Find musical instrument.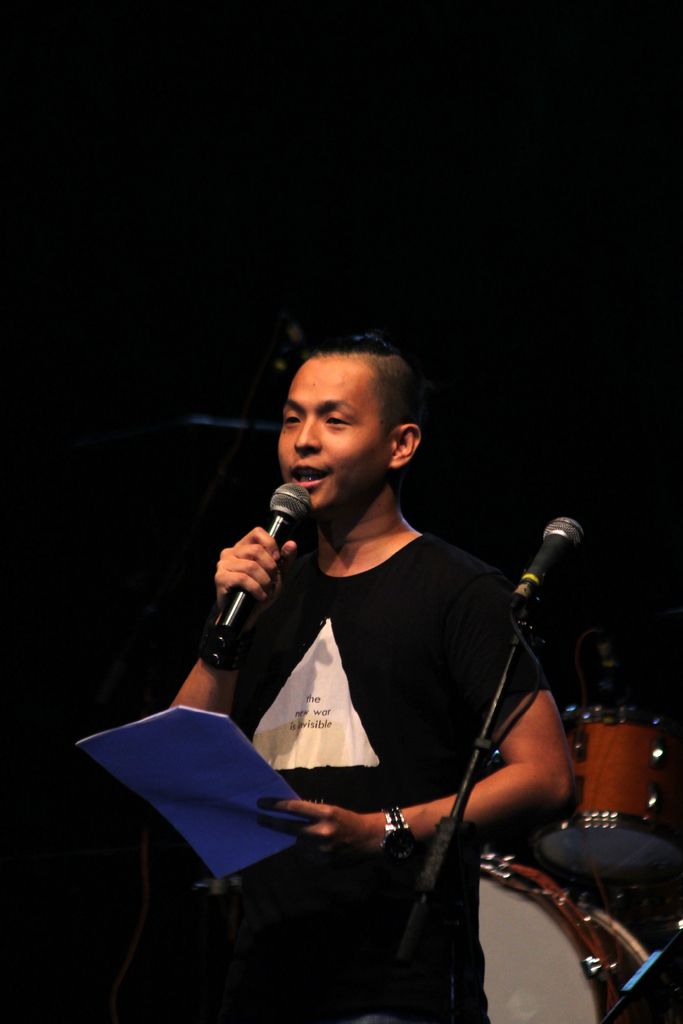
pyautogui.locateOnScreen(542, 691, 682, 892).
